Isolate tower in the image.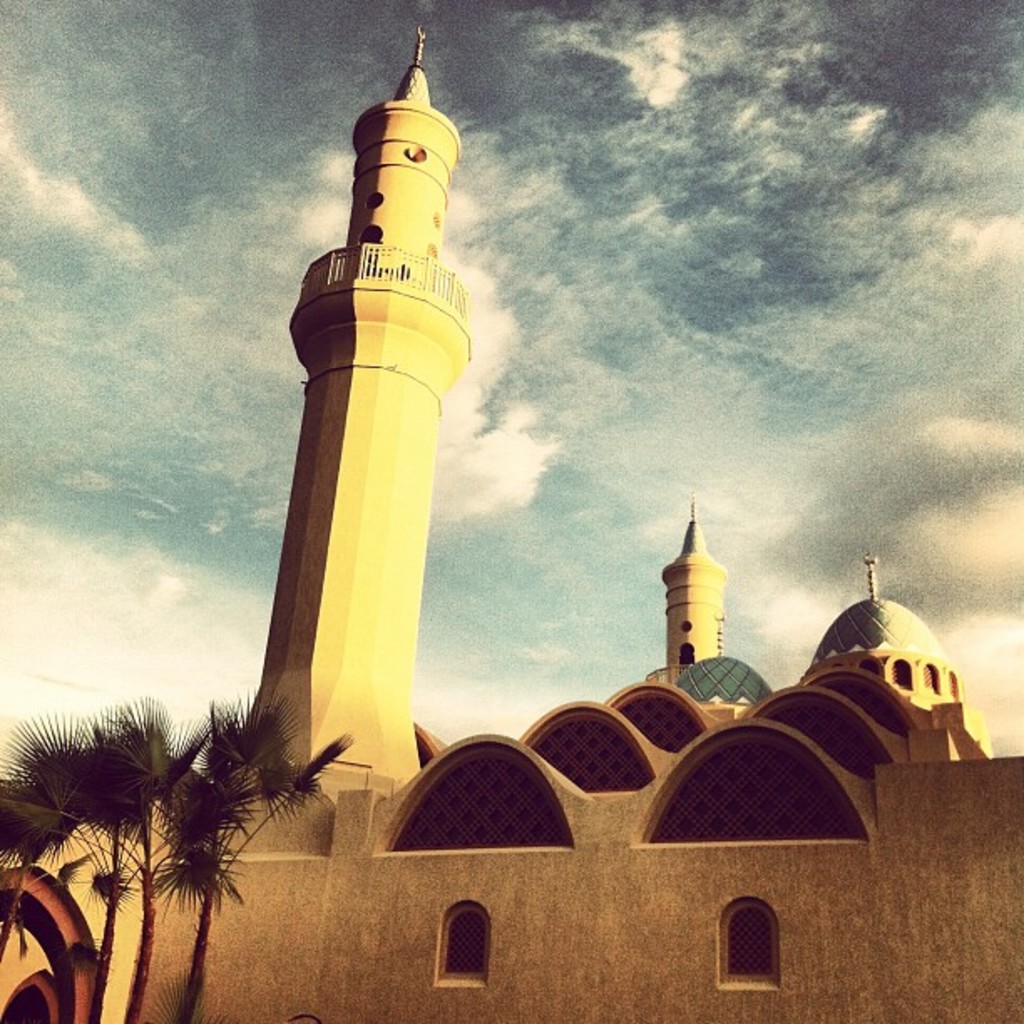
Isolated region: rect(663, 509, 728, 681).
